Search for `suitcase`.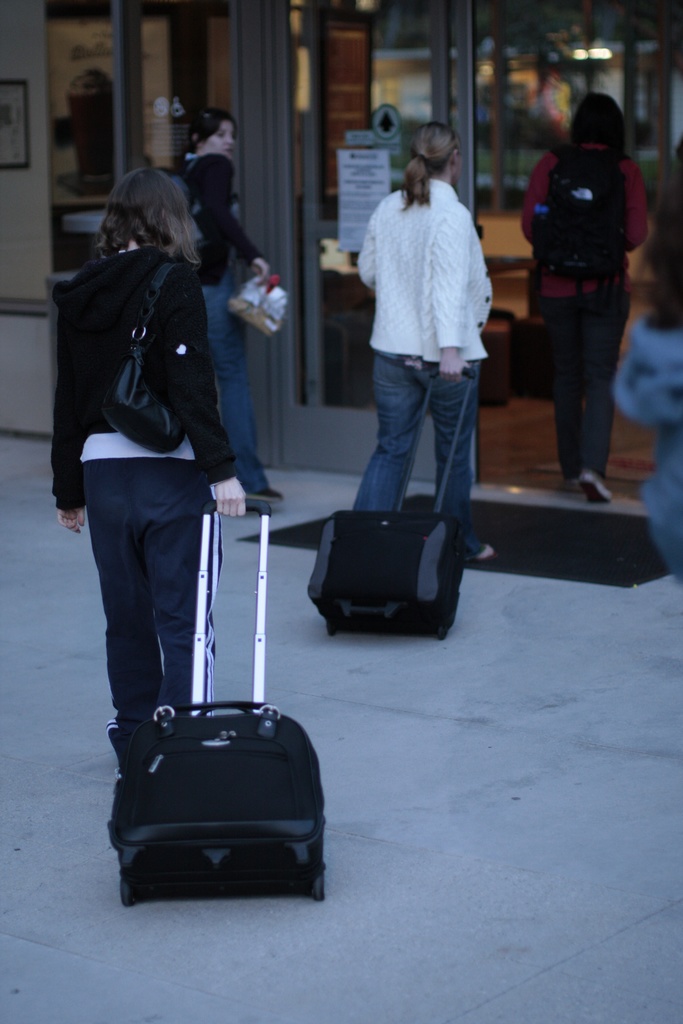
Found at l=311, t=360, r=480, b=645.
